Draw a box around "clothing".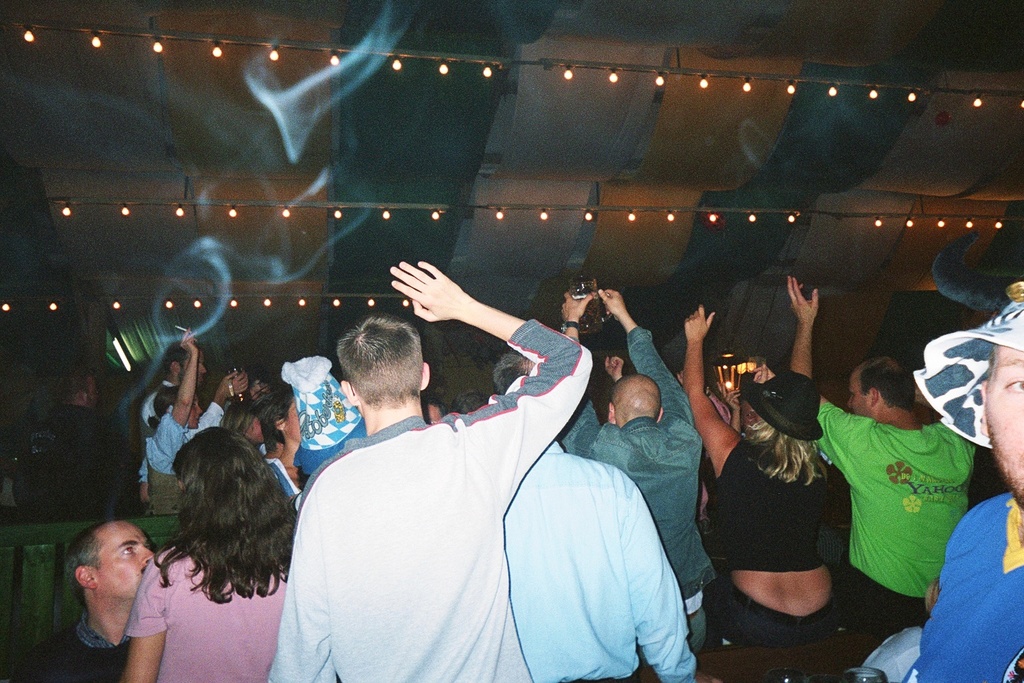
(715, 441, 850, 658).
